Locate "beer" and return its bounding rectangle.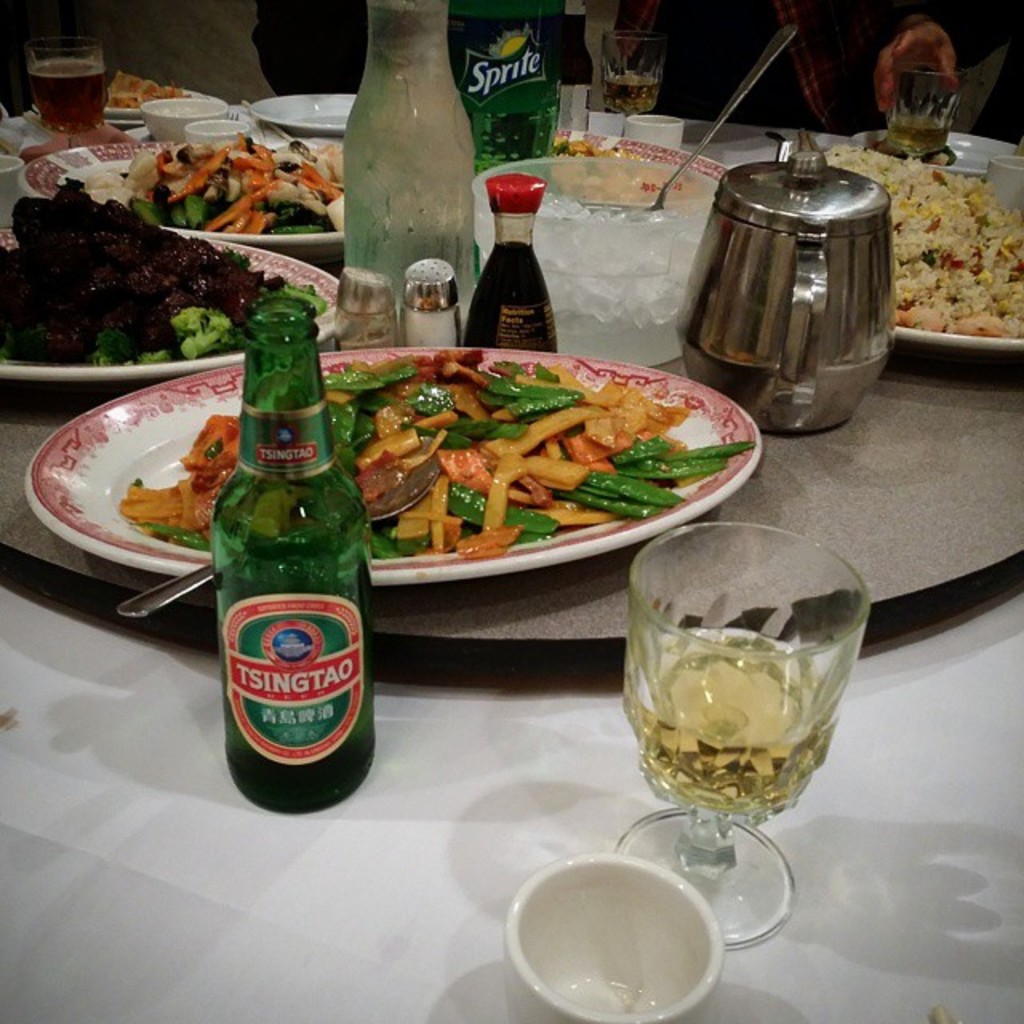
bbox=(344, 0, 490, 352).
